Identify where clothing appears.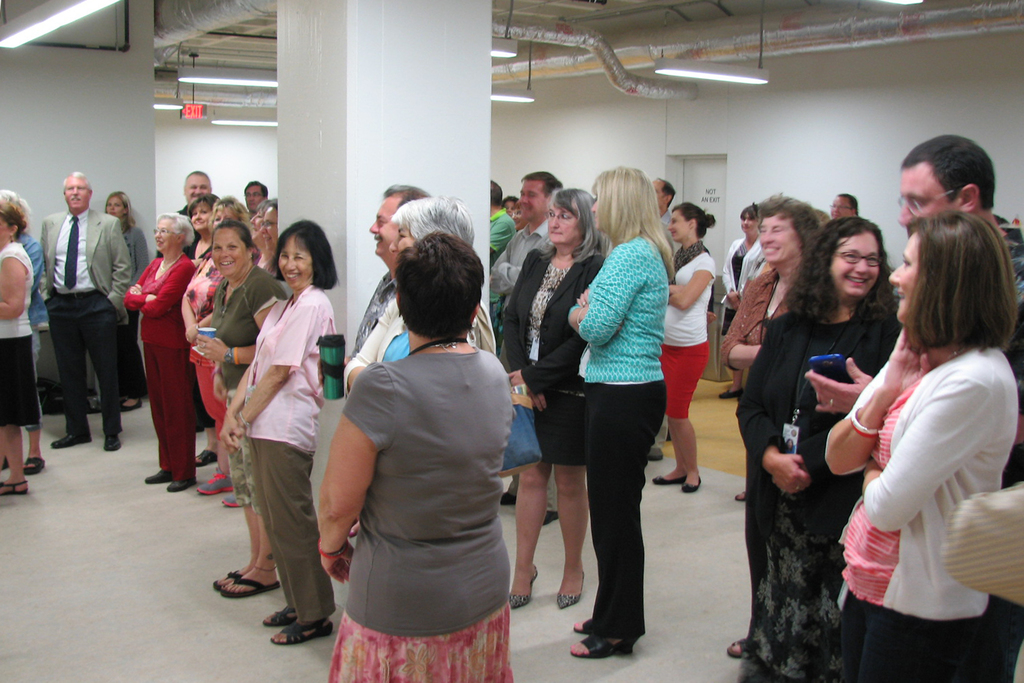
Appears at bbox=(719, 265, 808, 641).
